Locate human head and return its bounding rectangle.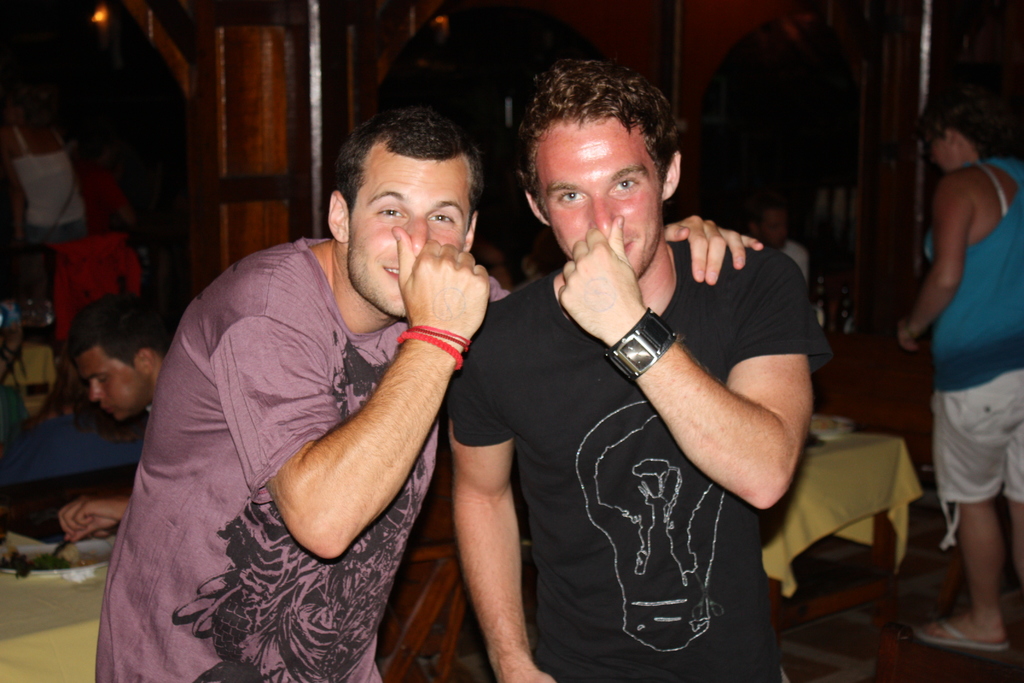
(x1=919, y1=114, x2=980, y2=176).
